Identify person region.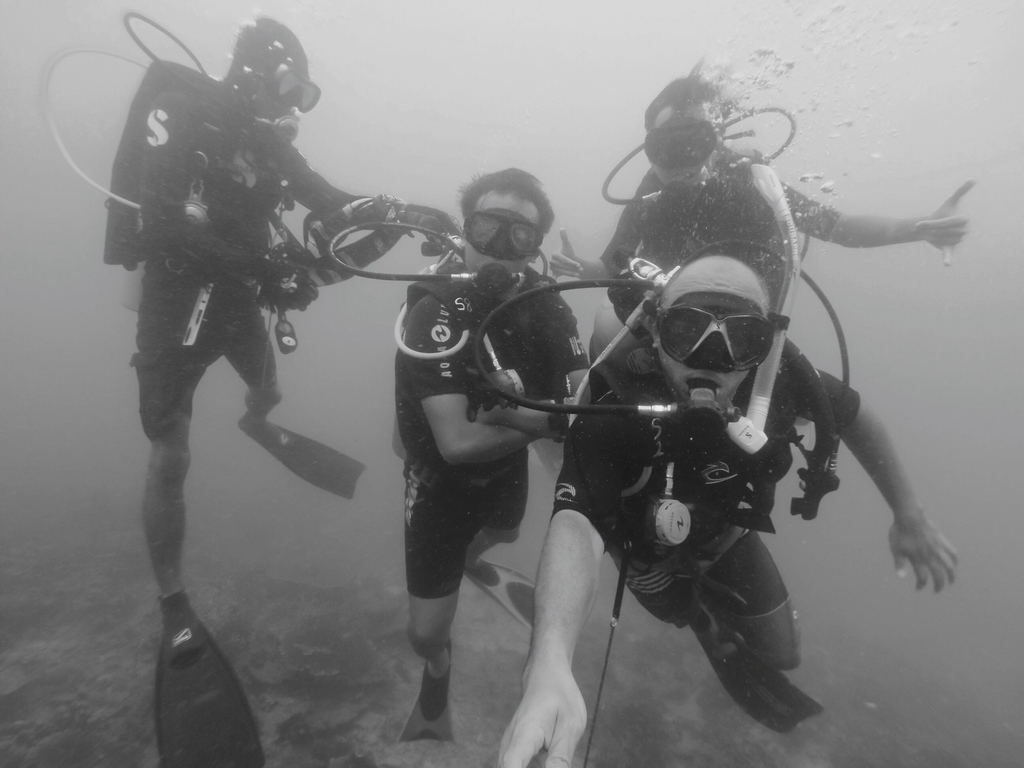
Region: <bbox>493, 232, 965, 767</bbox>.
